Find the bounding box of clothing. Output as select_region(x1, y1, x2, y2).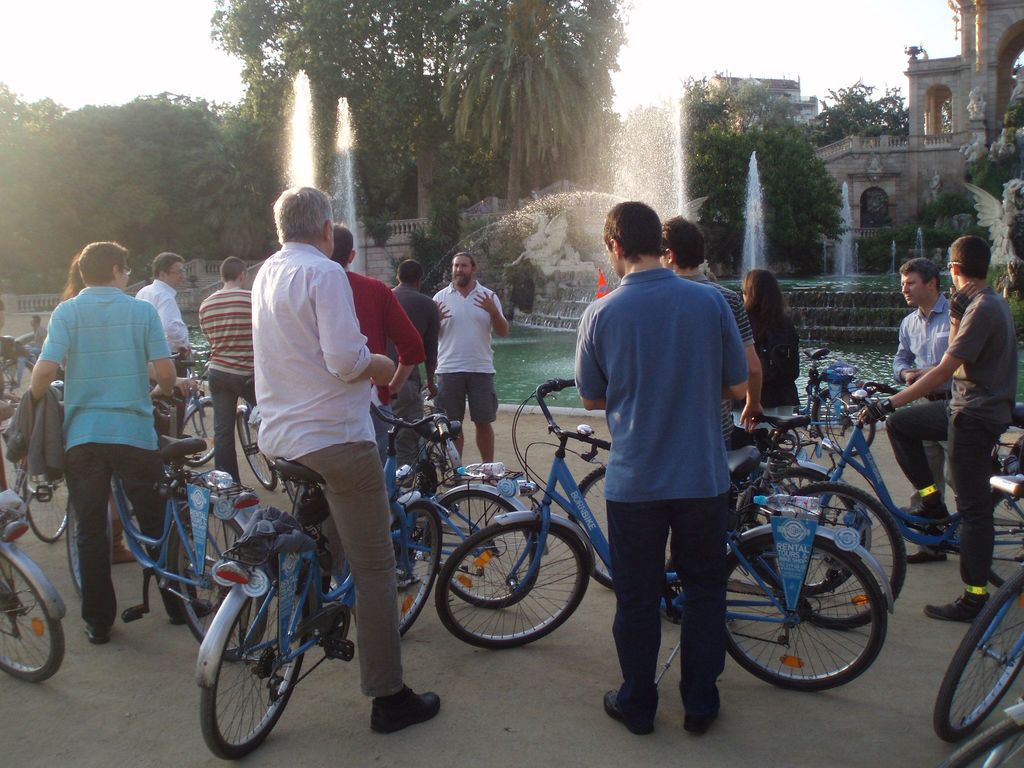
select_region(253, 237, 413, 705).
